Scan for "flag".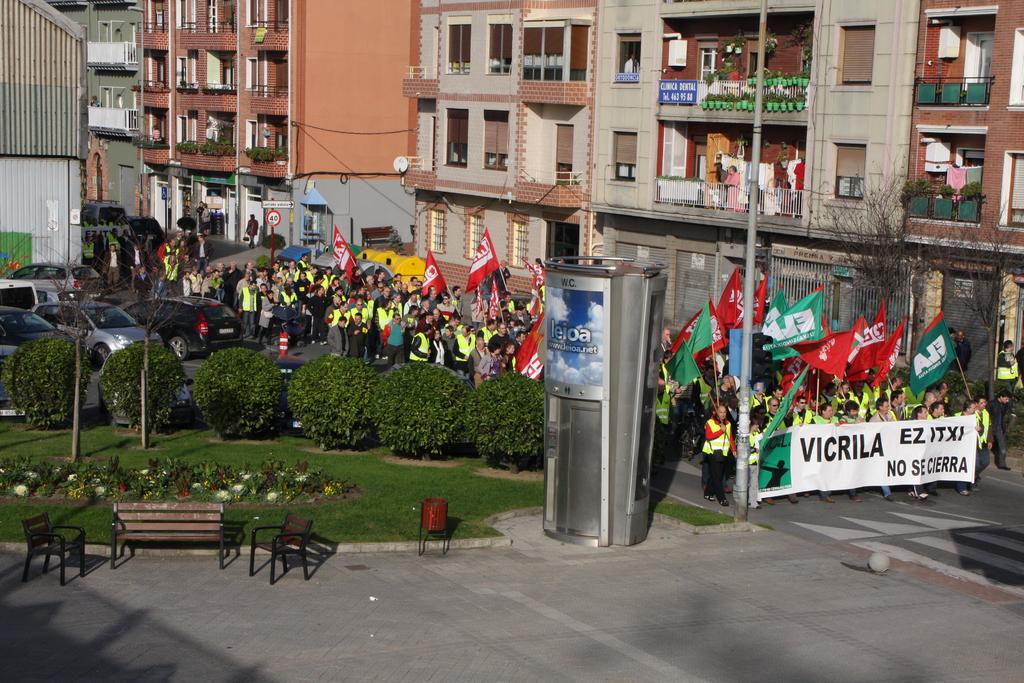
Scan result: select_region(772, 363, 811, 413).
